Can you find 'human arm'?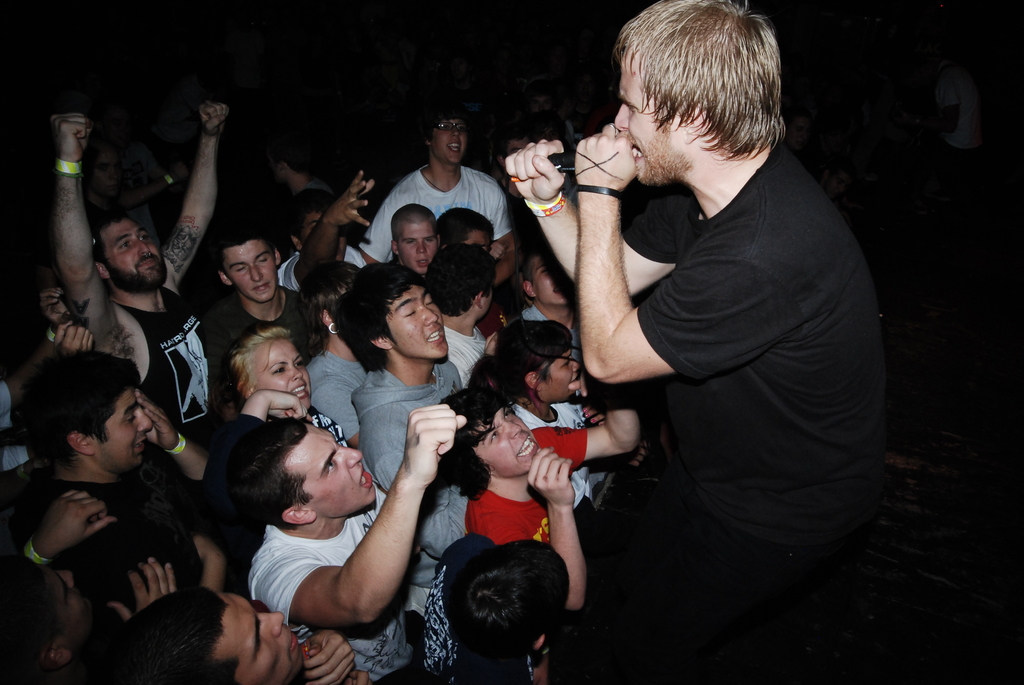
Yes, bounding box: 52:109:118:347.
